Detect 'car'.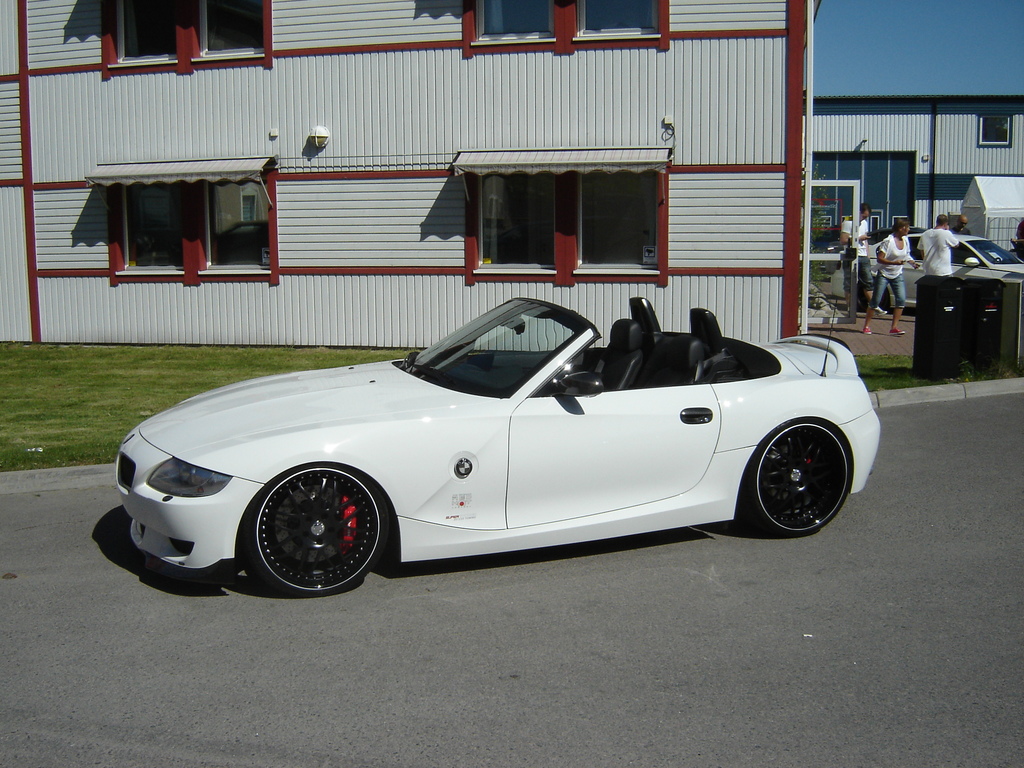
Detected at (114, 292, 887, 589).
